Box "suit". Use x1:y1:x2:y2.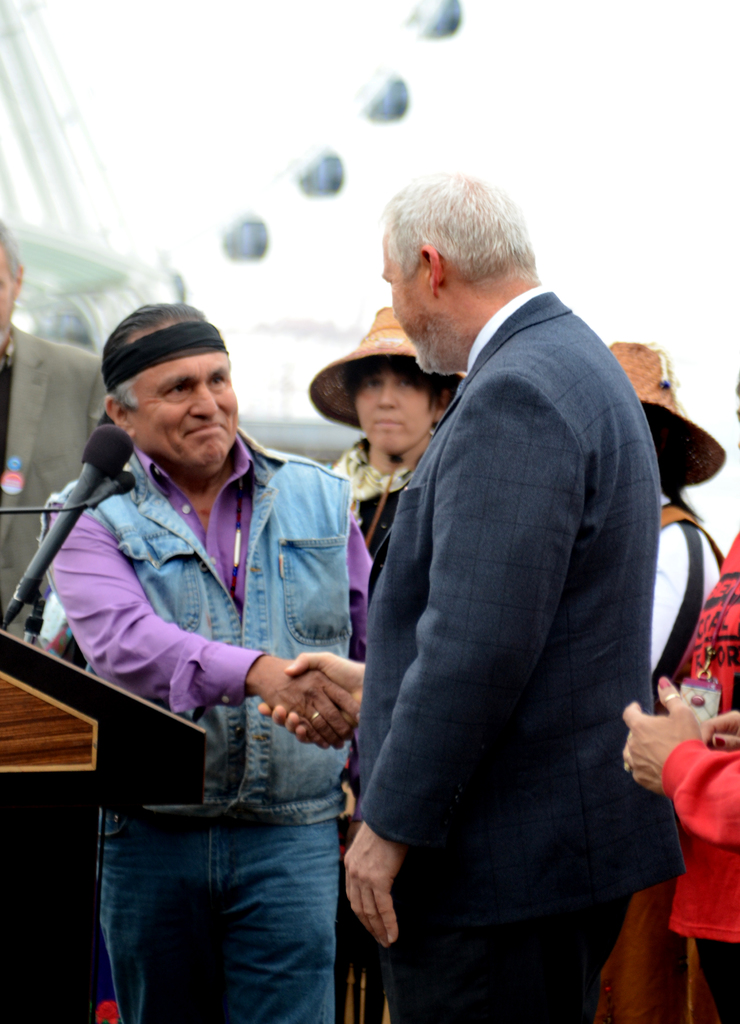
332:284:684:1023.
